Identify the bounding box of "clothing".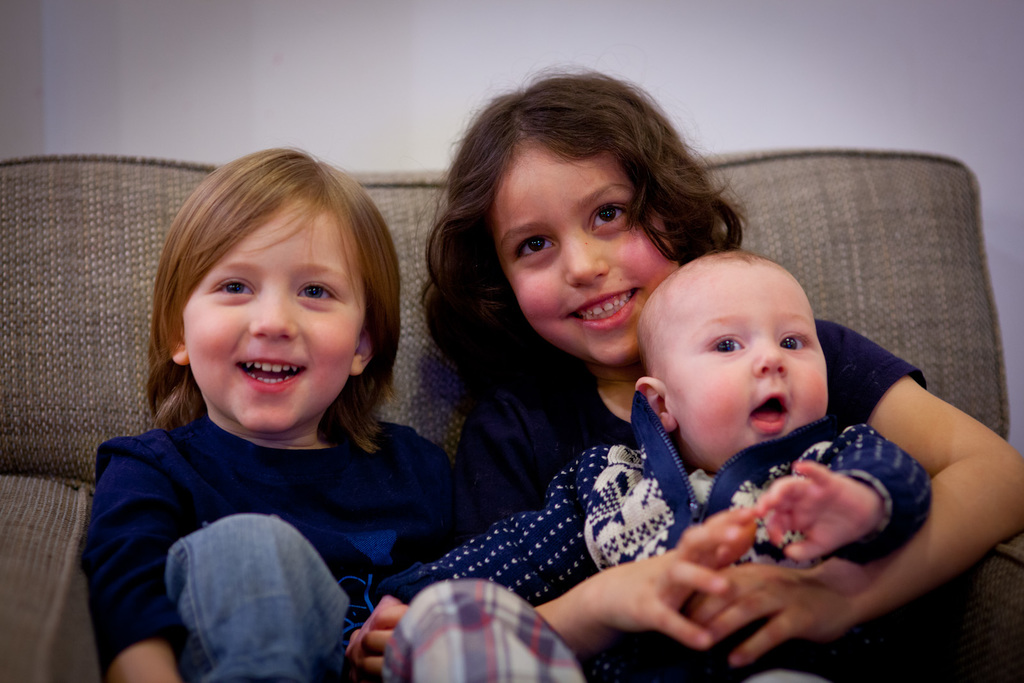
(x1=385, y1=316, x2=934, y2=682).
